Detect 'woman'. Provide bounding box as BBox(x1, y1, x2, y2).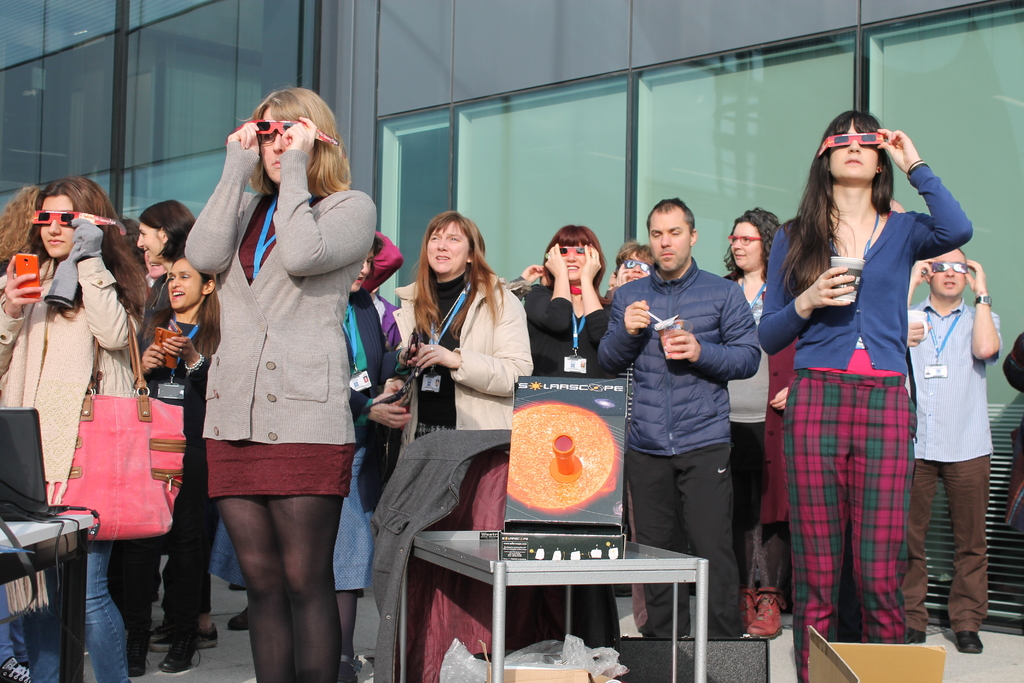
BBox(756, 114, 975, 682).
